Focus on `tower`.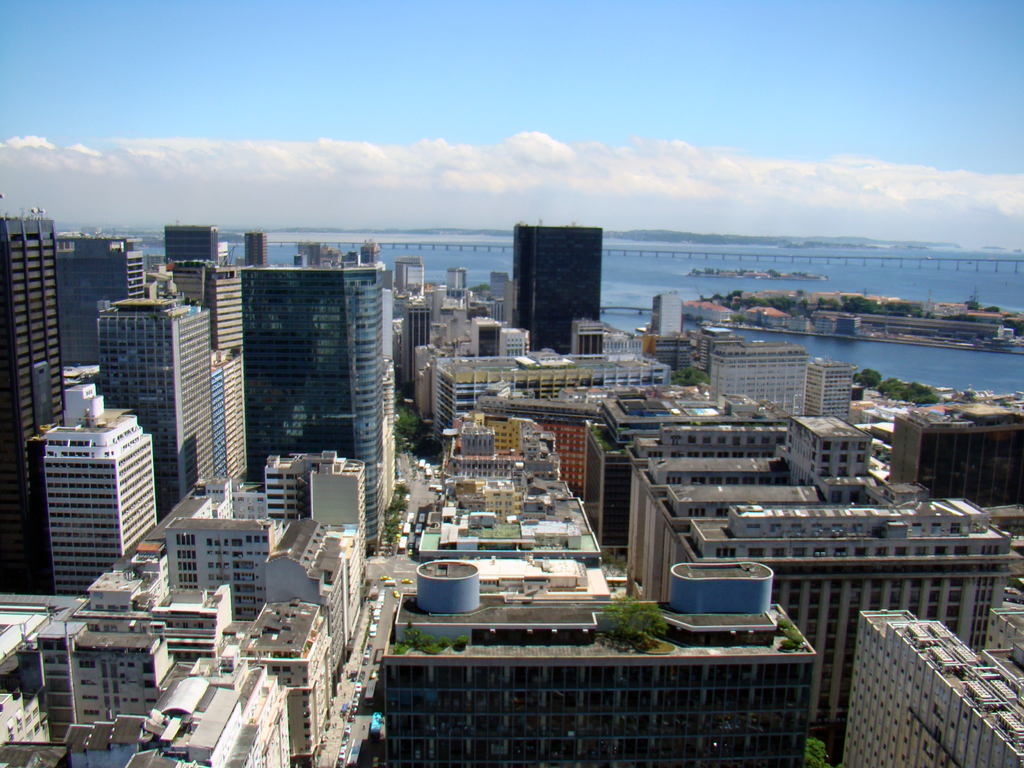
Focused at (166, 223, 219, 270).
